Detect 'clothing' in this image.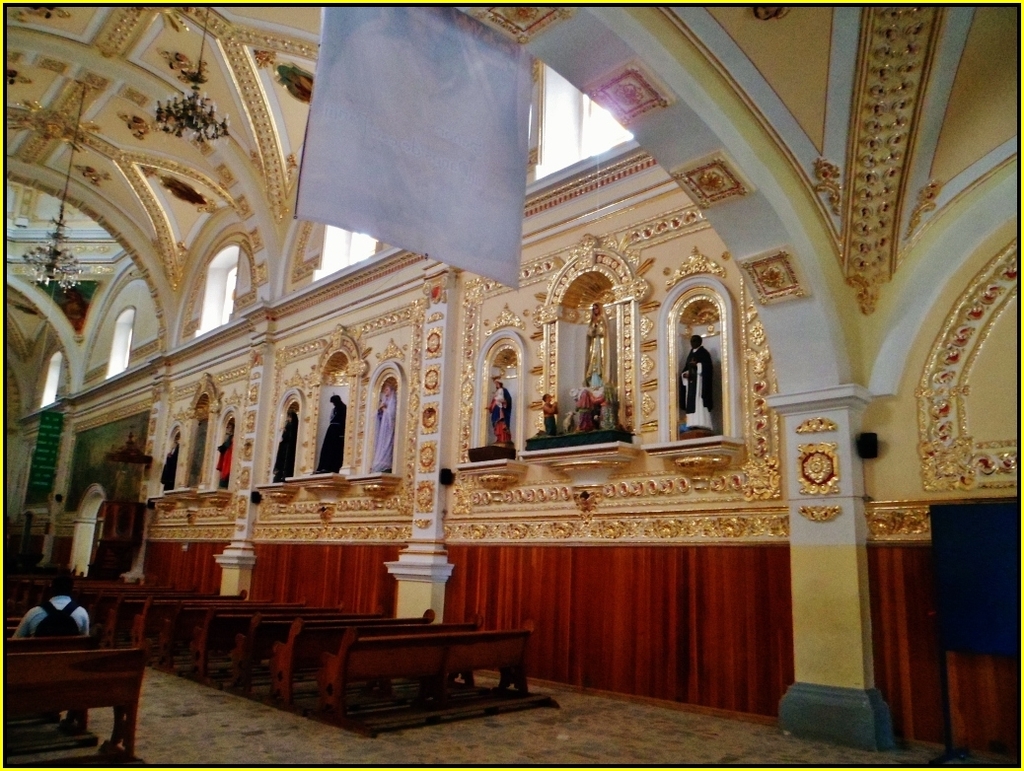
Detection: crop(547, 417, 557, 437).
